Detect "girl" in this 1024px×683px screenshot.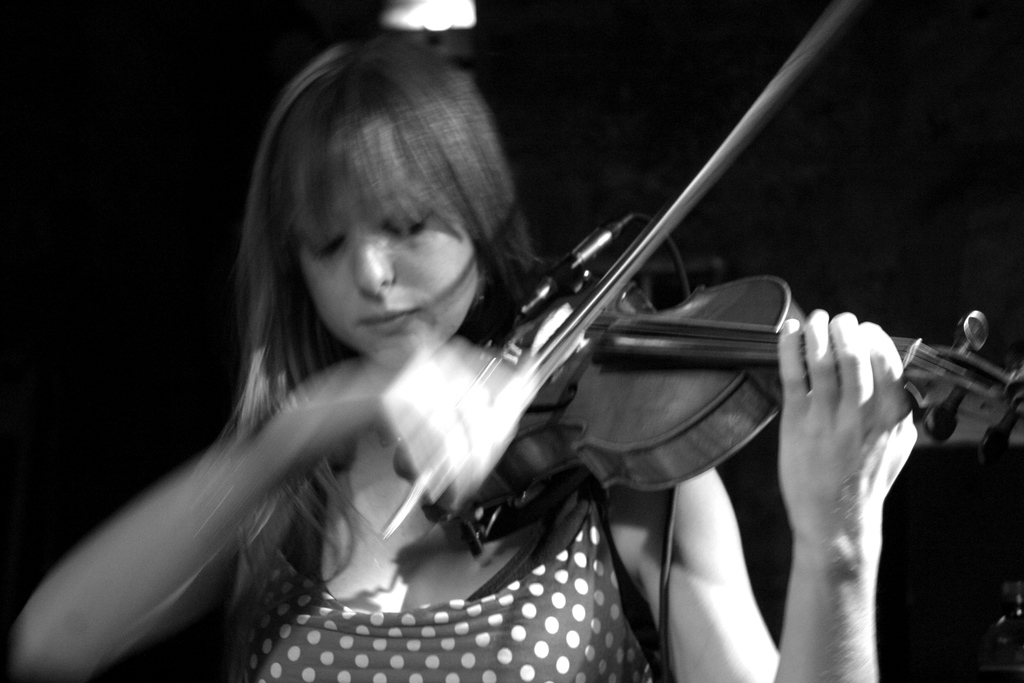
Detection: bbox=(4, 31, 921, 682).
